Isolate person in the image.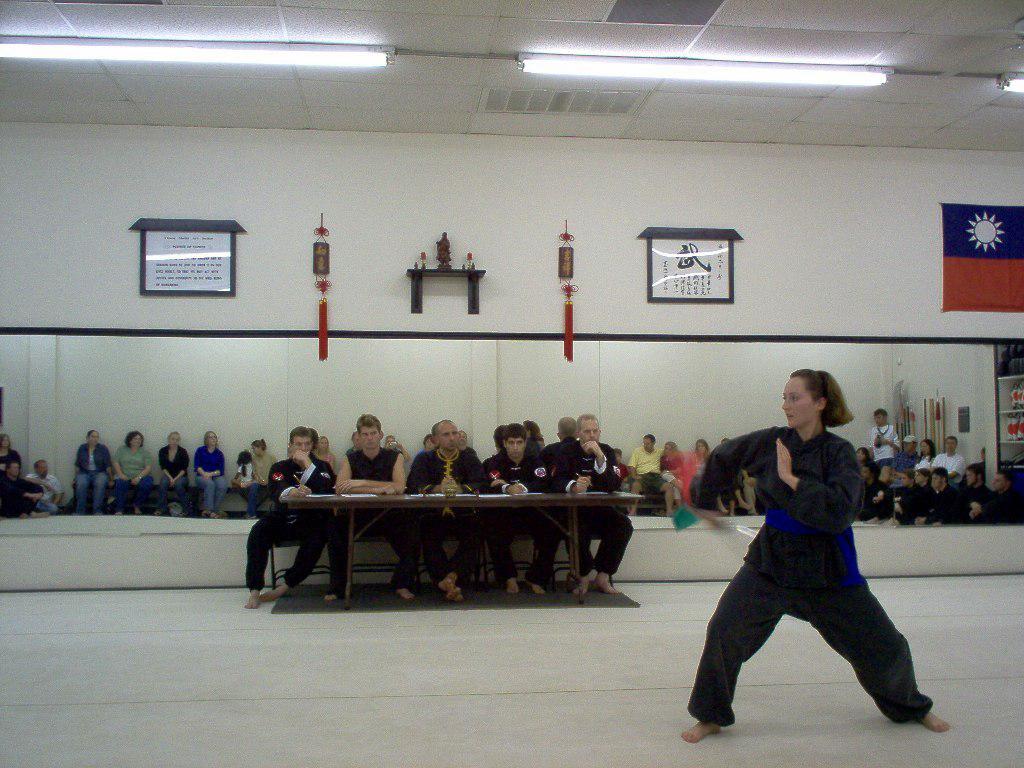
Isolated region: 691,358,925,743.
